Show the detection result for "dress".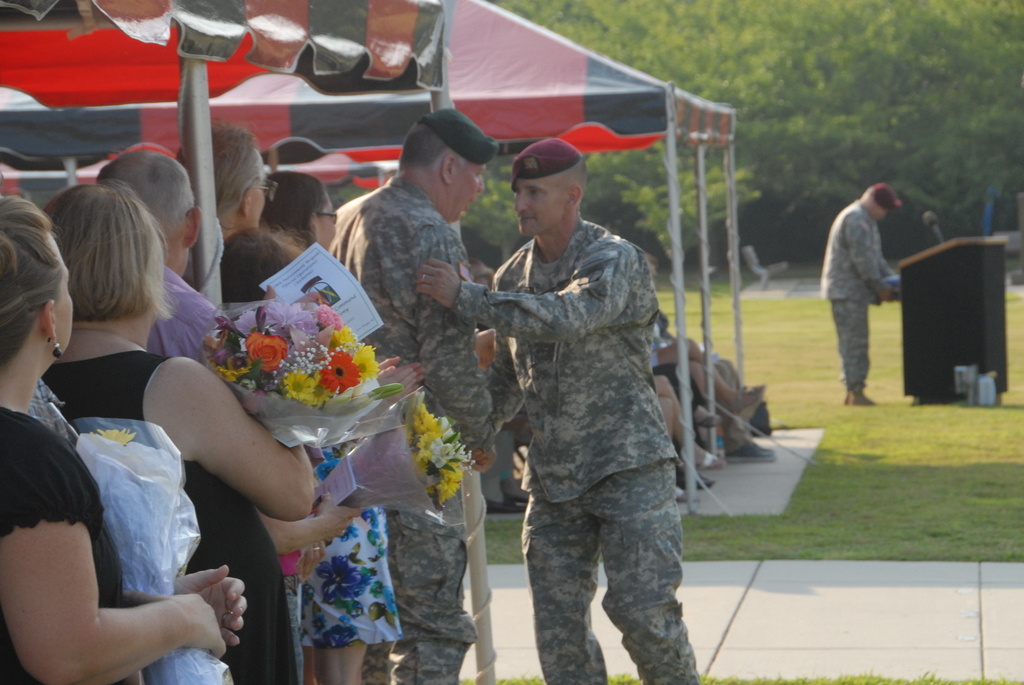
crop(45, 352, 294, 684).
